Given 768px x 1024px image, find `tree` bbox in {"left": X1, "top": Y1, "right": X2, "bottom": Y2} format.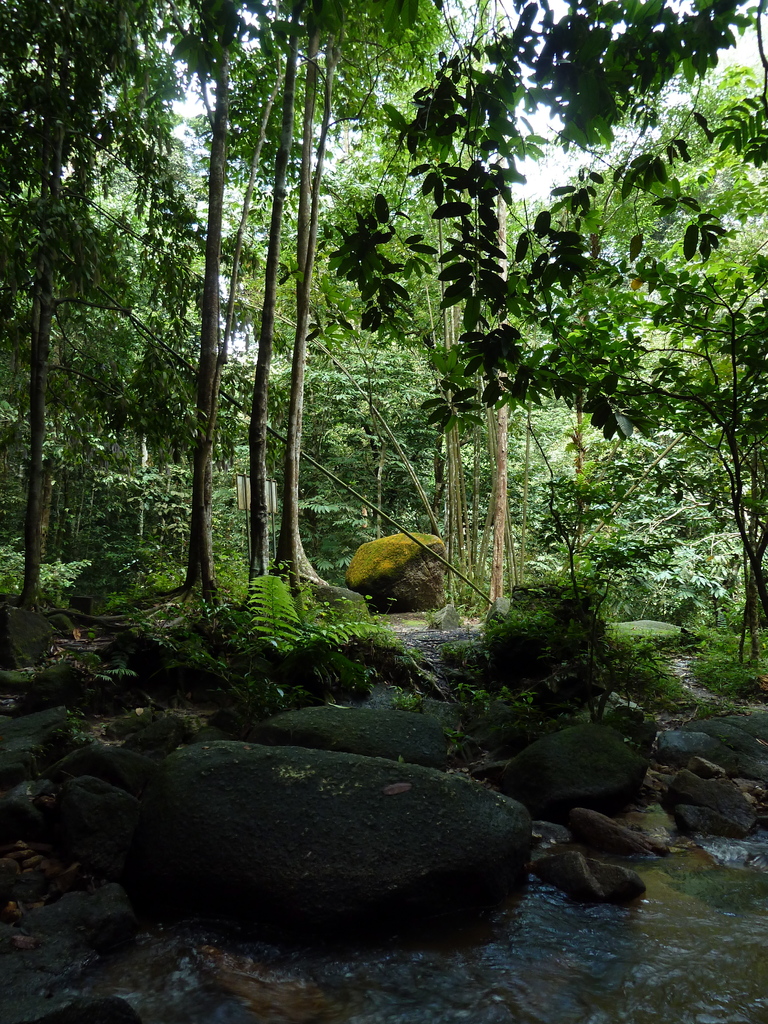
{"left": 318, "top": 0, "right": 767, "bottom": 669}.
